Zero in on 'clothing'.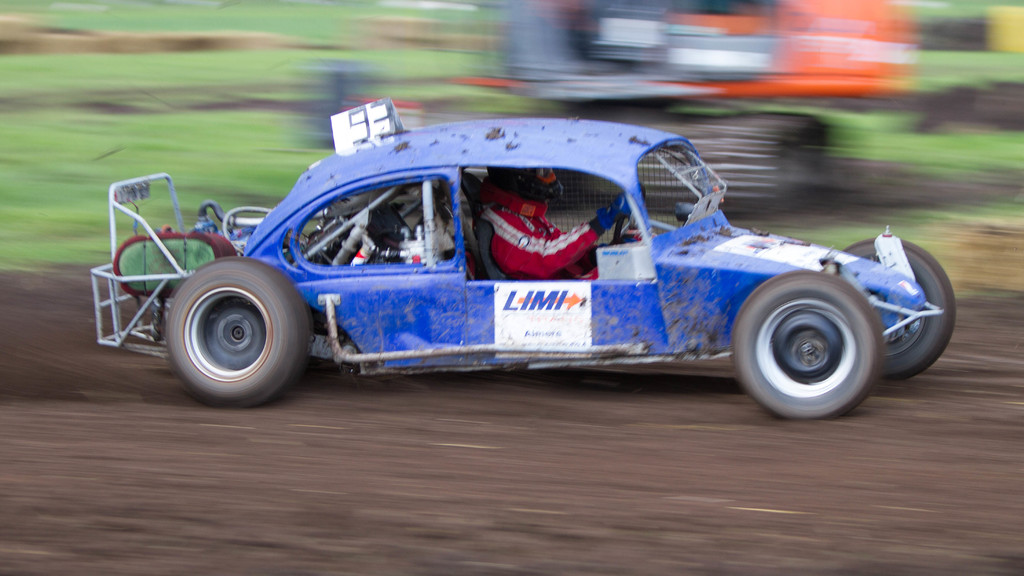
Zeroed in: x1=479 y1=182 x2=611 y2=279.
